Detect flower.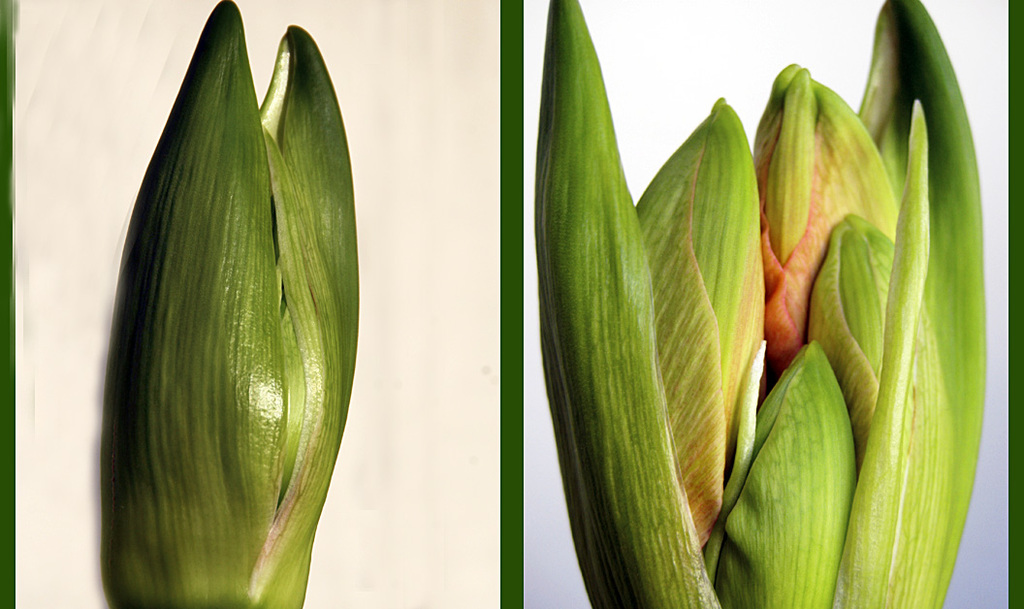
Detected at rect(520, 0, 1001, 608).
